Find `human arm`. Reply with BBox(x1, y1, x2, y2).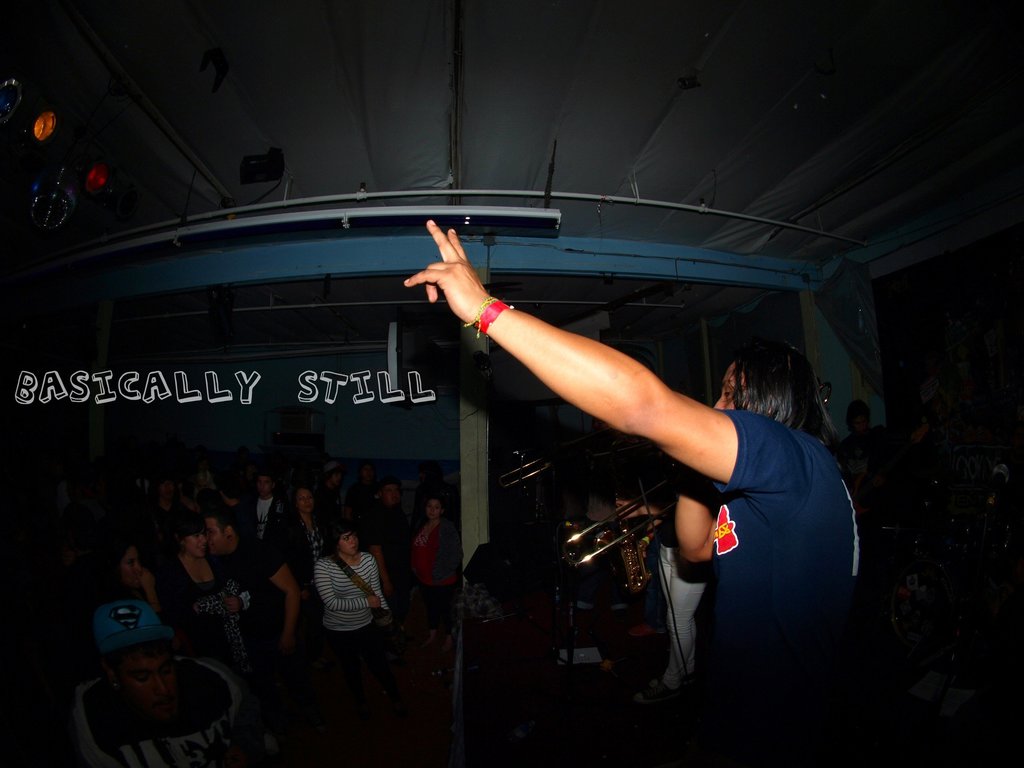
BBox(406, 266, 758, 511).
